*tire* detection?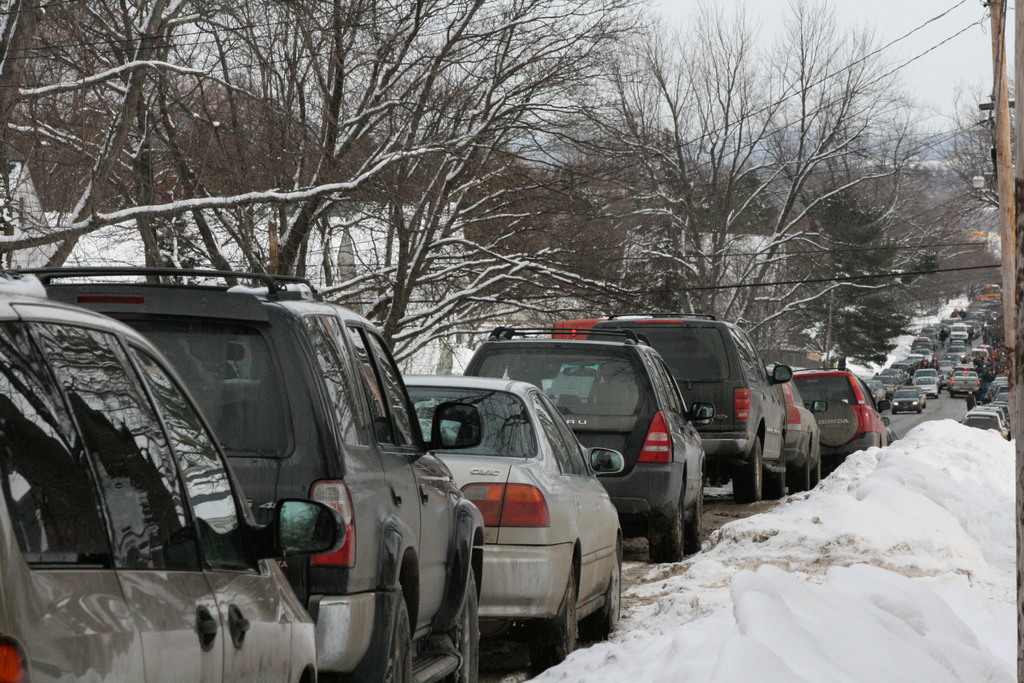
crop(650, 506, 685, 561)
